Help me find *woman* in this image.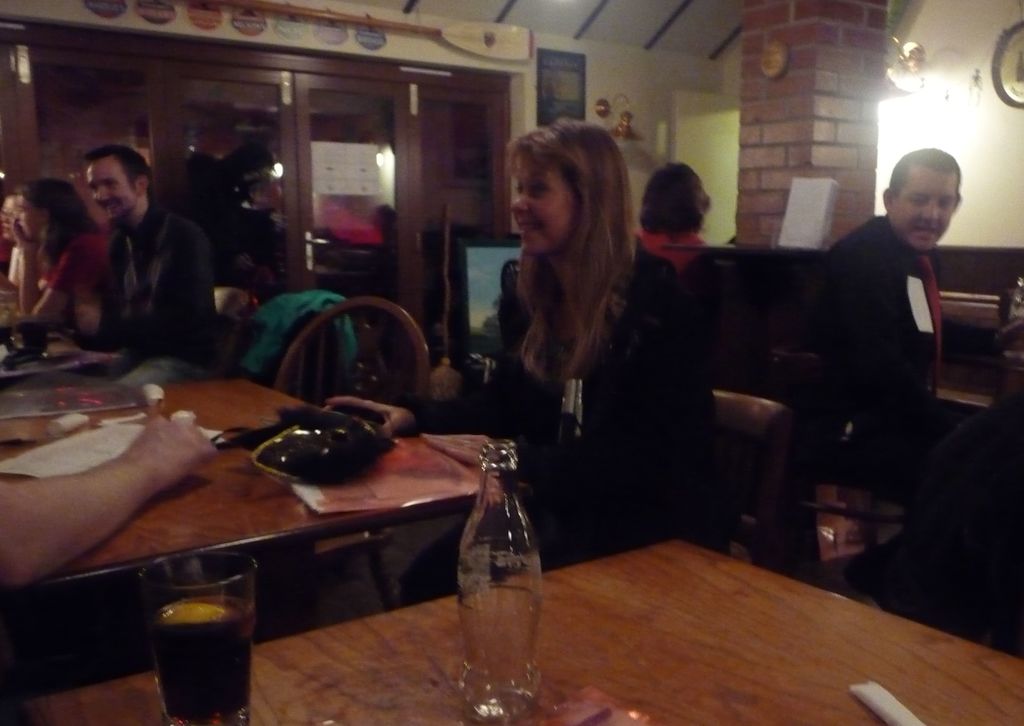
Found it: 482, 135, 678, 506.
